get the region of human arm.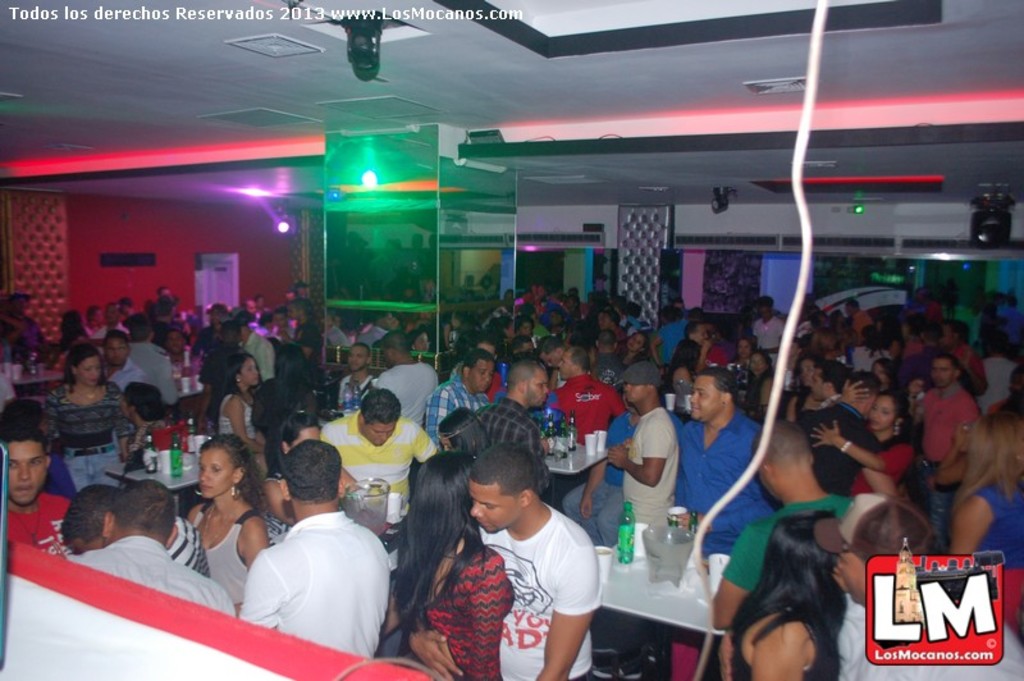
box(421, 388, 449, 456).
